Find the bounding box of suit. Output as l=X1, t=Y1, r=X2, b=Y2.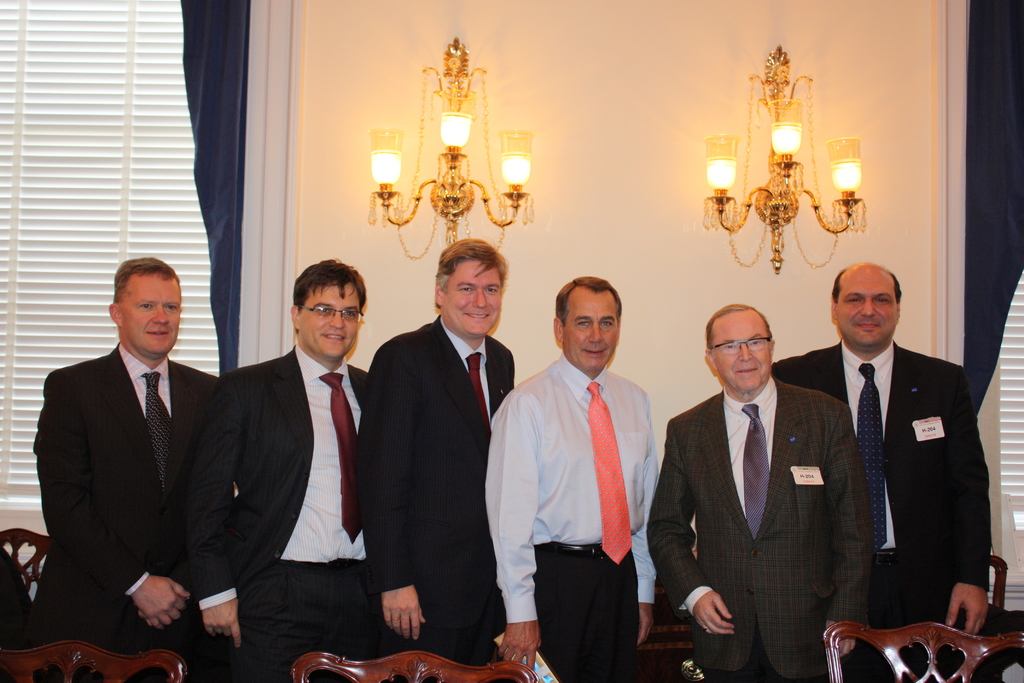
l=680, t=293, r=866, b=677.
